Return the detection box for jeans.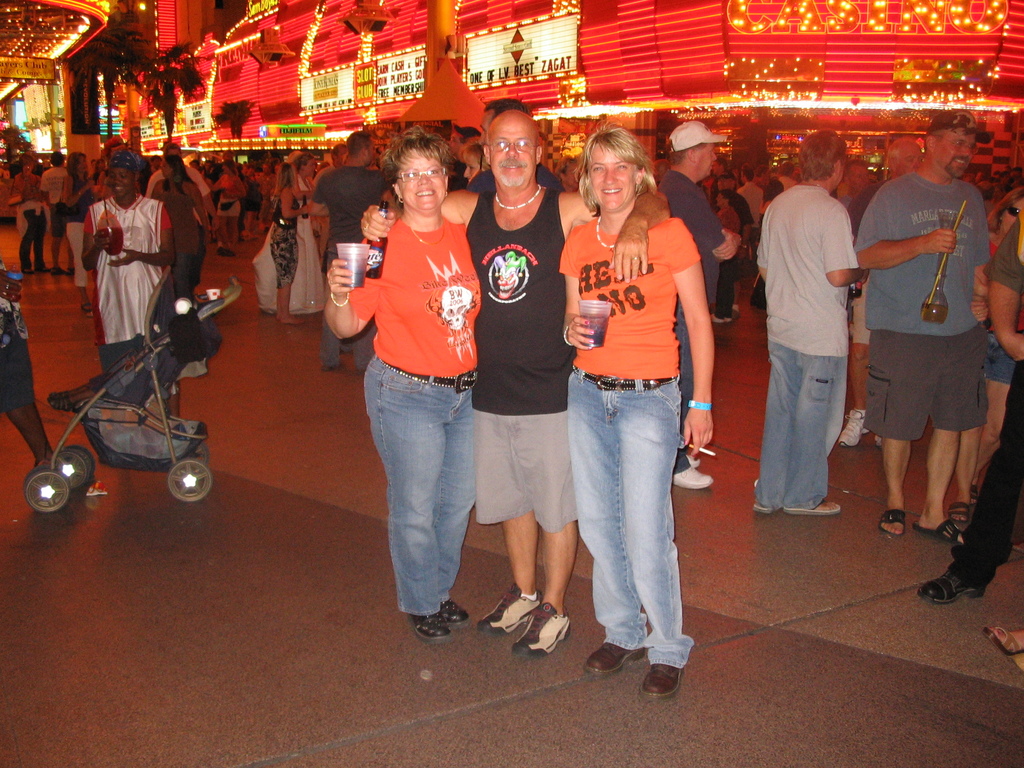
669 303 695 475.
